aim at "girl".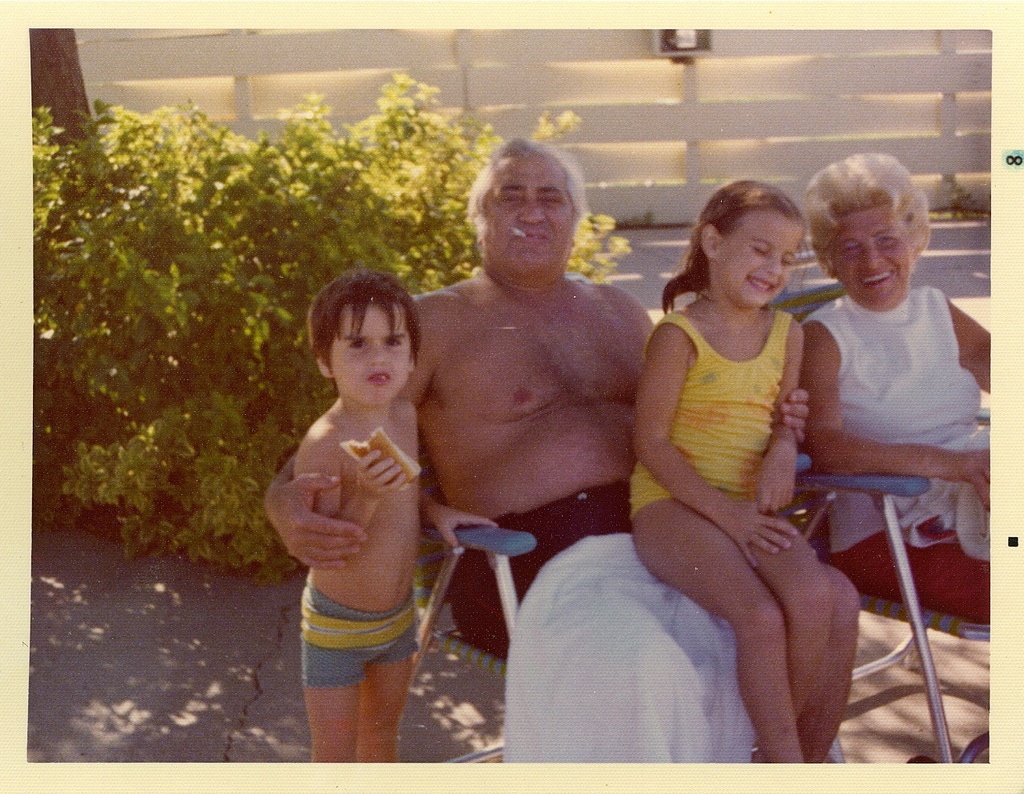
Aimed at region(639, 181, 829, 756).
